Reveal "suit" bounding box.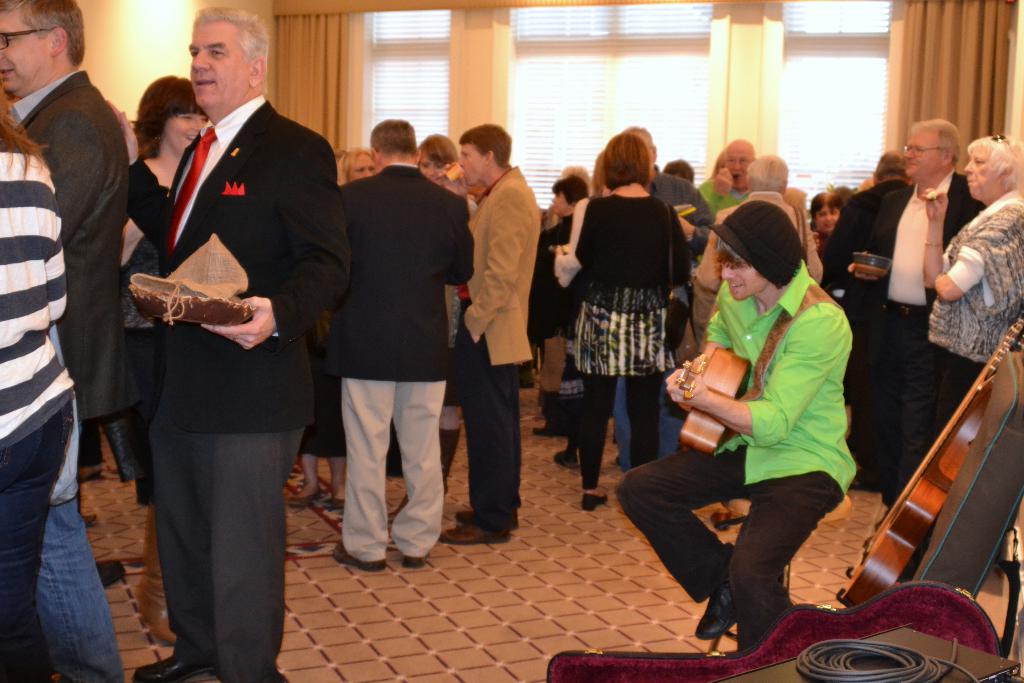
Revealed: detection(867, 182, 985, 498).
